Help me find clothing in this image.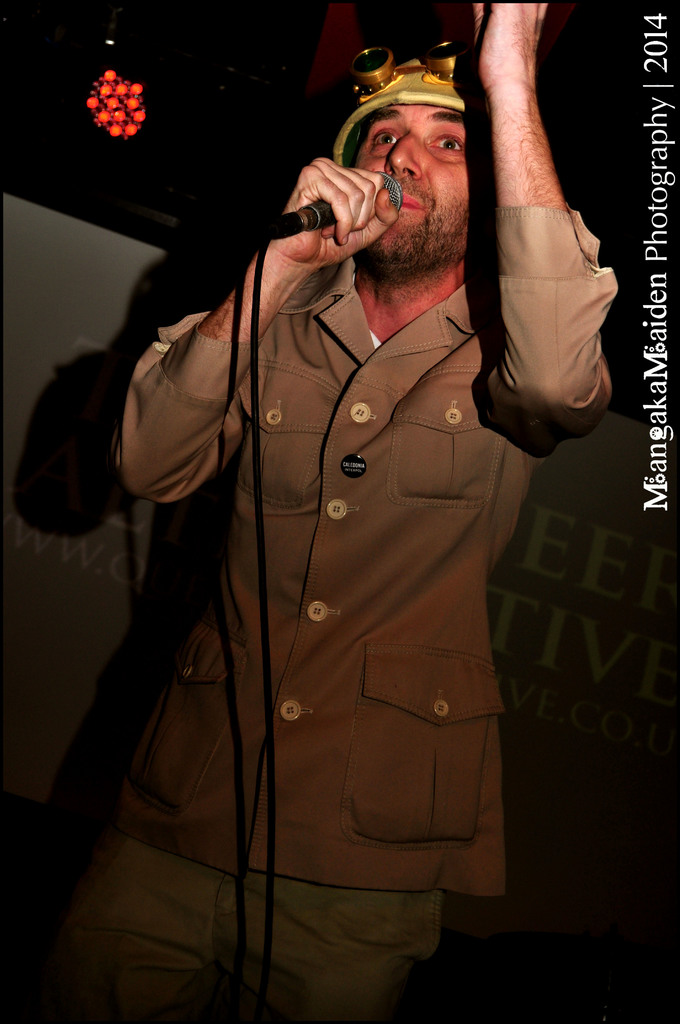
Found it: 65:58:602:978.
